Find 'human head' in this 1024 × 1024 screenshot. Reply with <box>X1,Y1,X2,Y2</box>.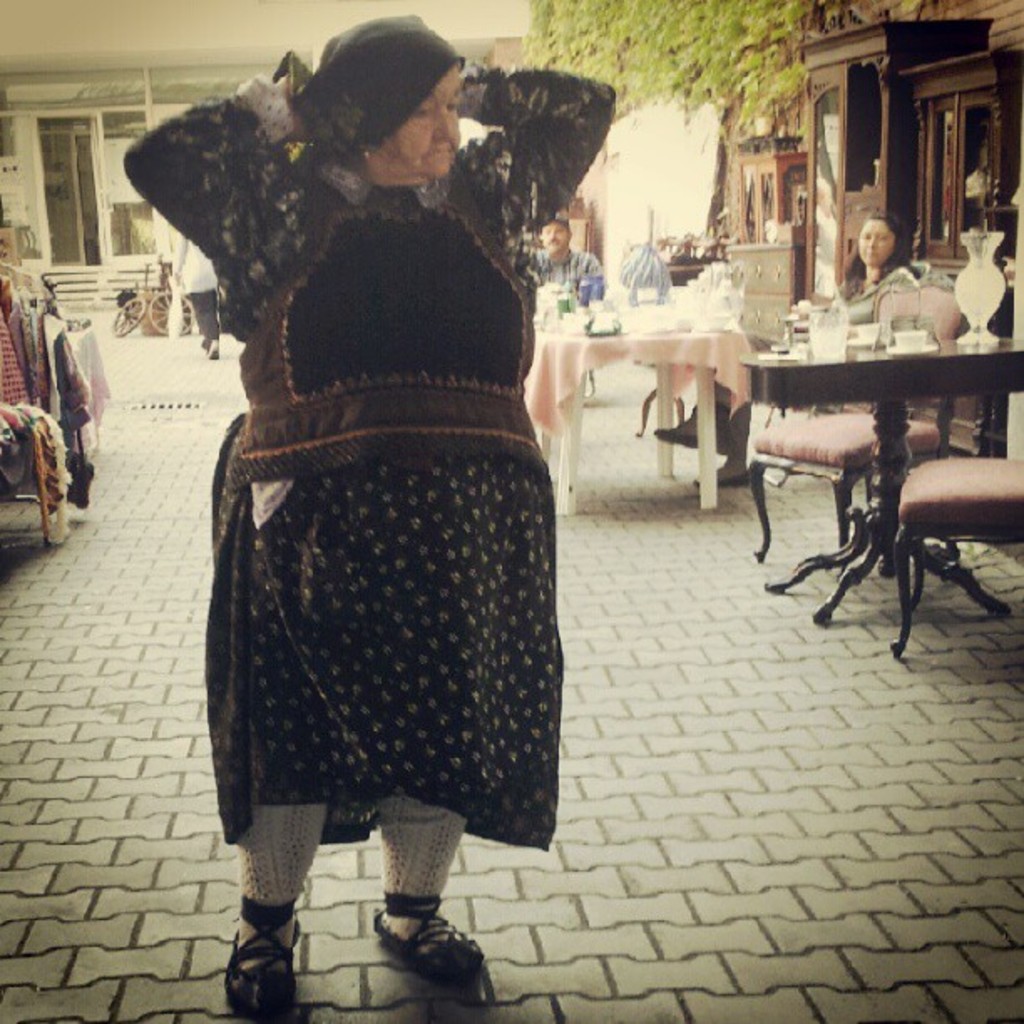
<box>857,209,910,268</box>.
